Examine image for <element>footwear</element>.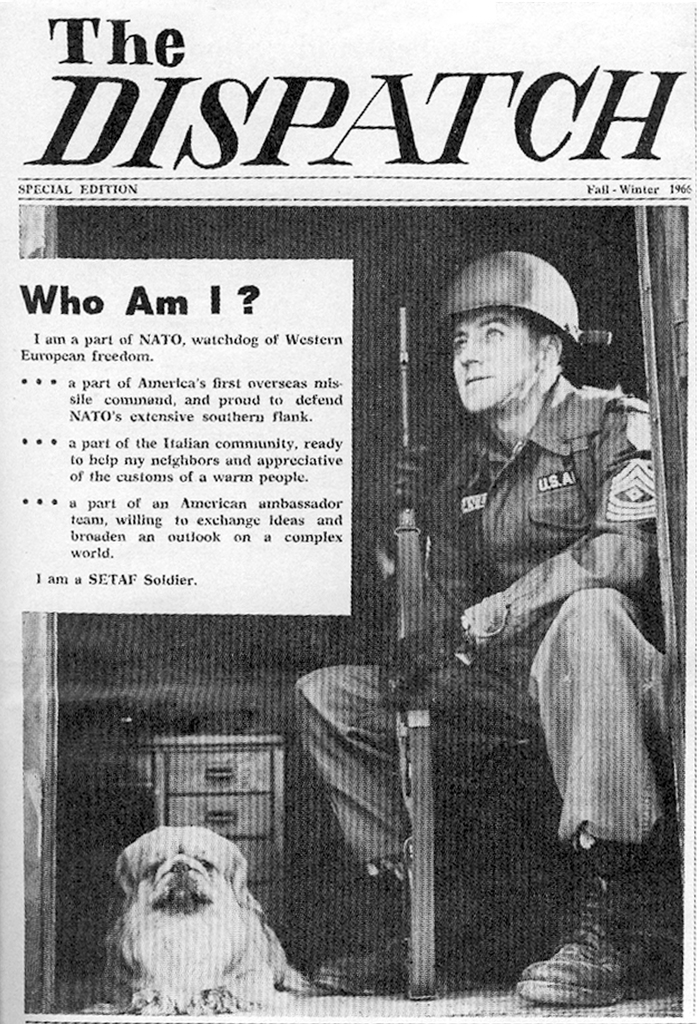
Examination result: l=317, t=926, r=402, b=1002.
